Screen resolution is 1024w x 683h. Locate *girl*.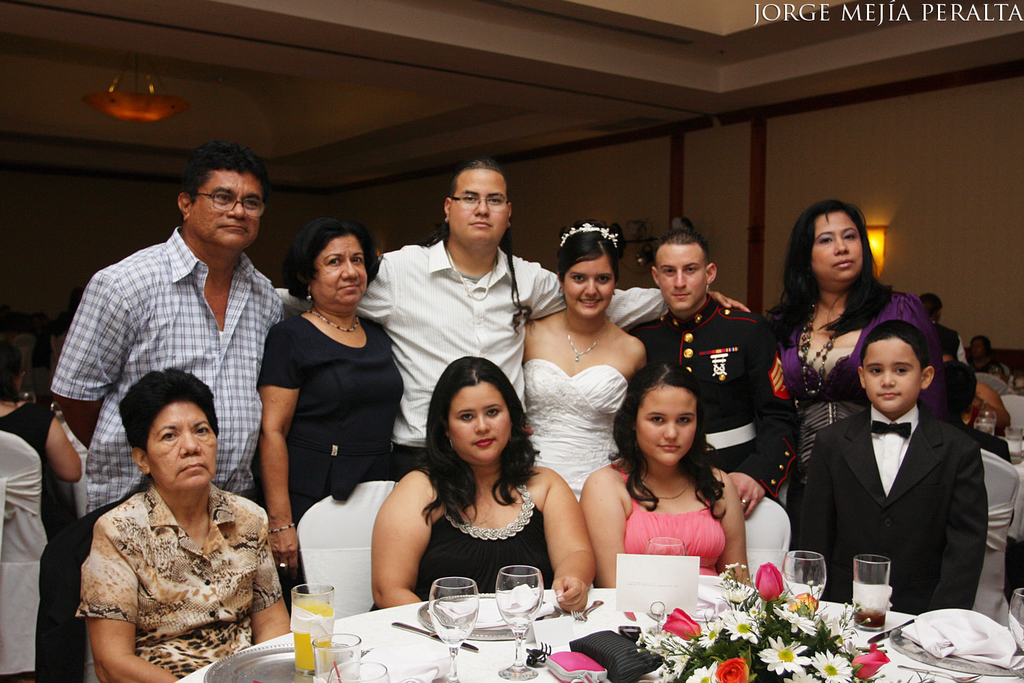
locate(375, 353, 597, 611).
